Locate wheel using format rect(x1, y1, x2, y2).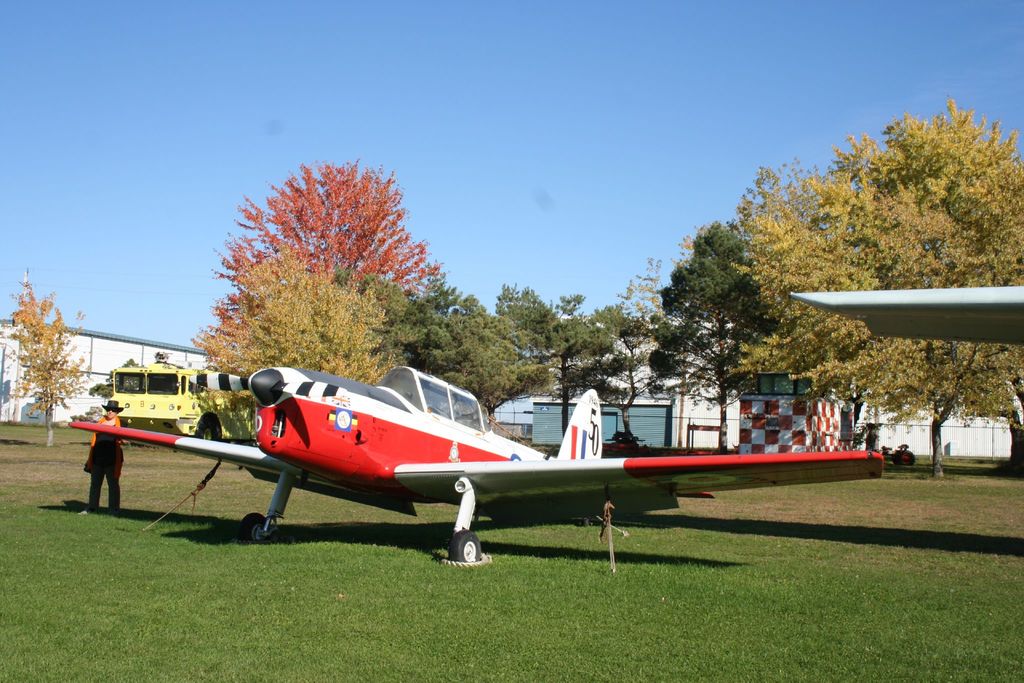
rect(197, 416, 218, 439).
